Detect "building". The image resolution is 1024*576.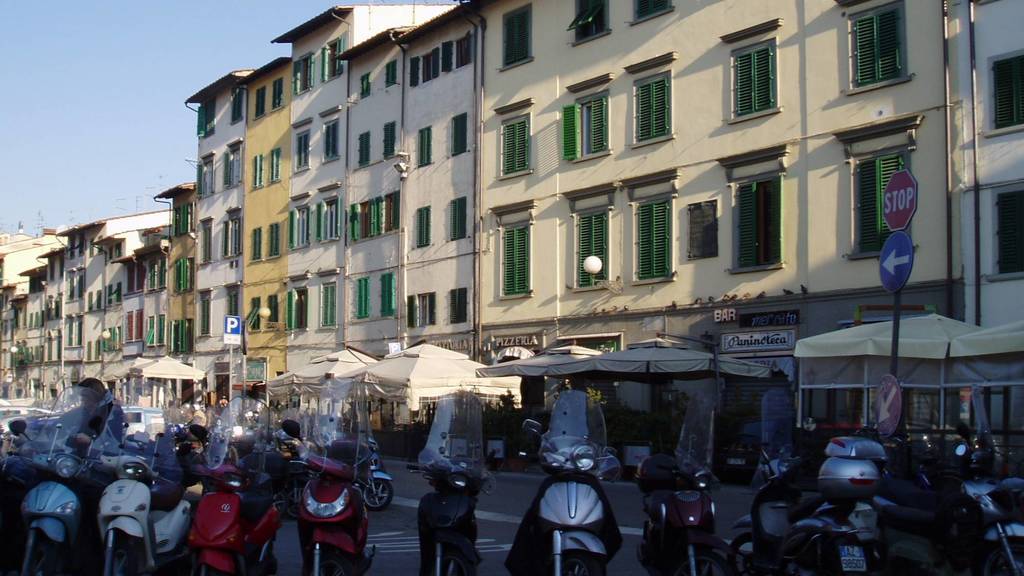
Rect(238, 60, 289, 356).
